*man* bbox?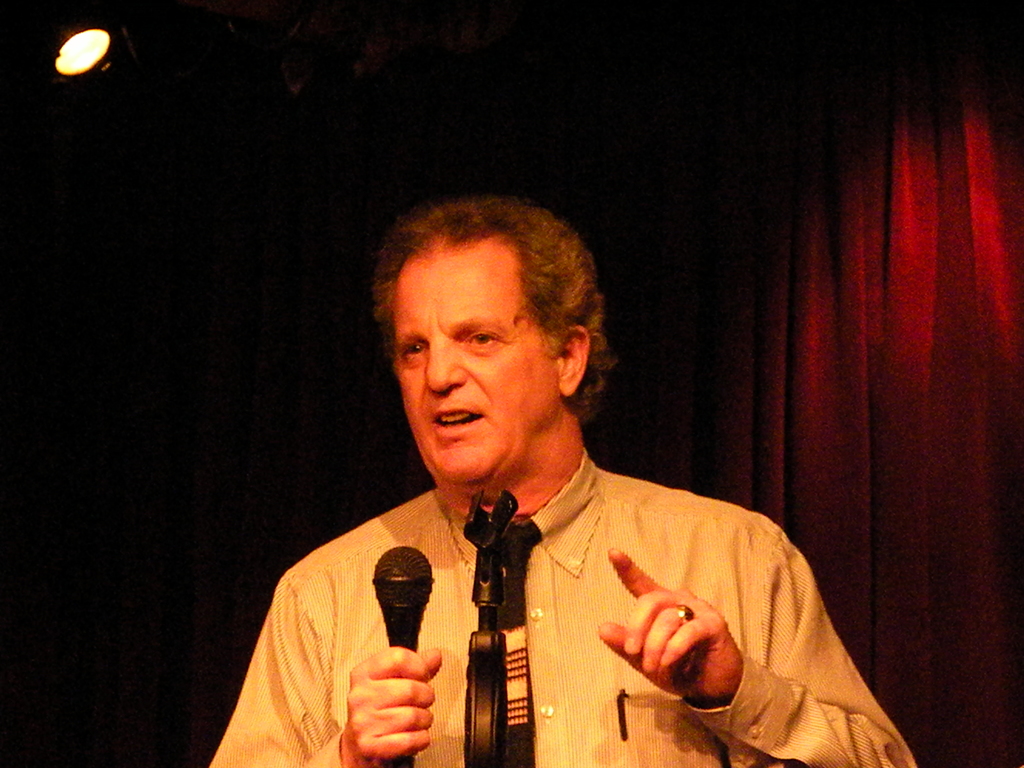
detection(211, 207, 911, 756)
